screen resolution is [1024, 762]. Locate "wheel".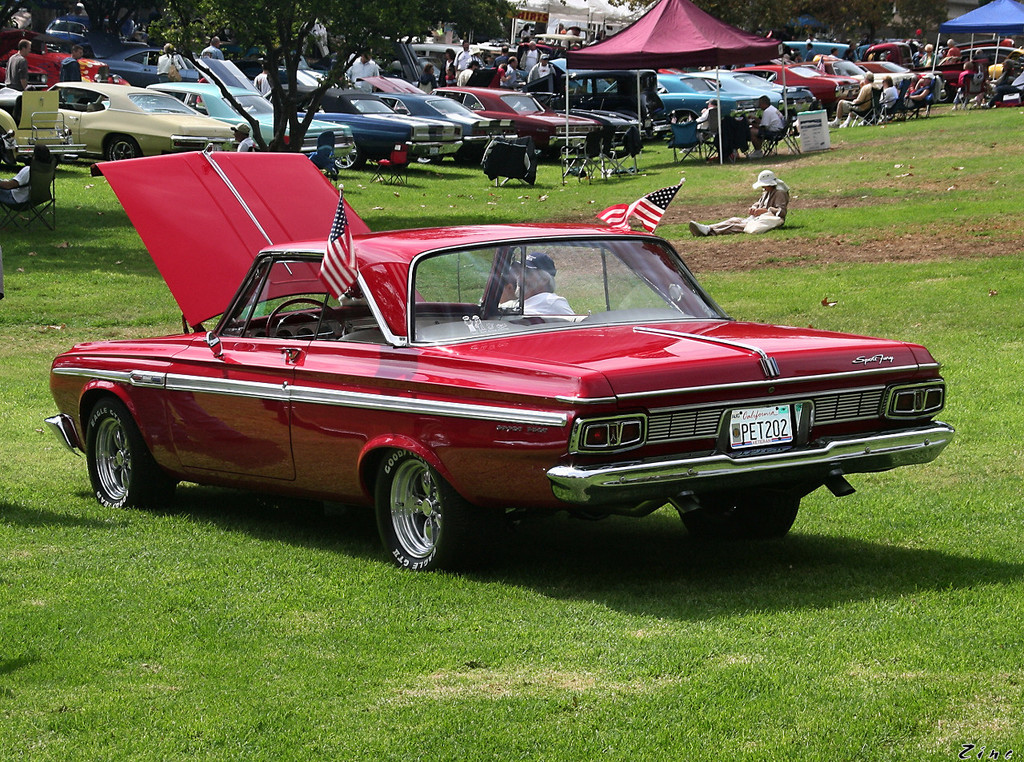
locate(680, 489, 798, 540).
